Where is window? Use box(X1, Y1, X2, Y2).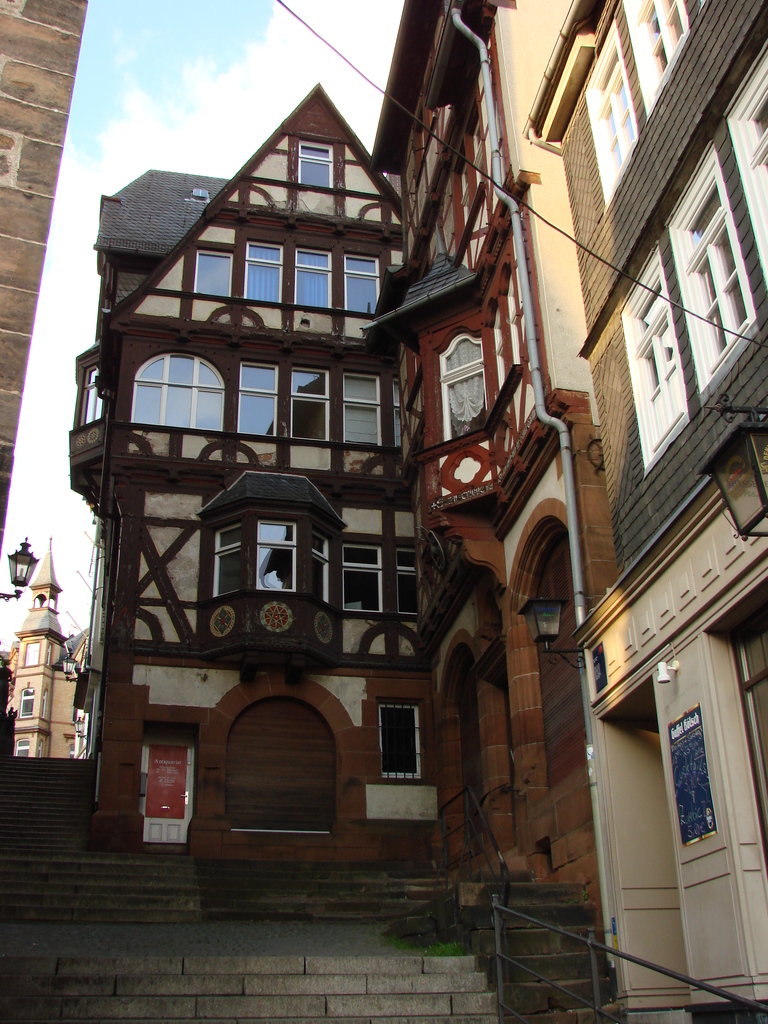
box(243, 242, 286, 301).
